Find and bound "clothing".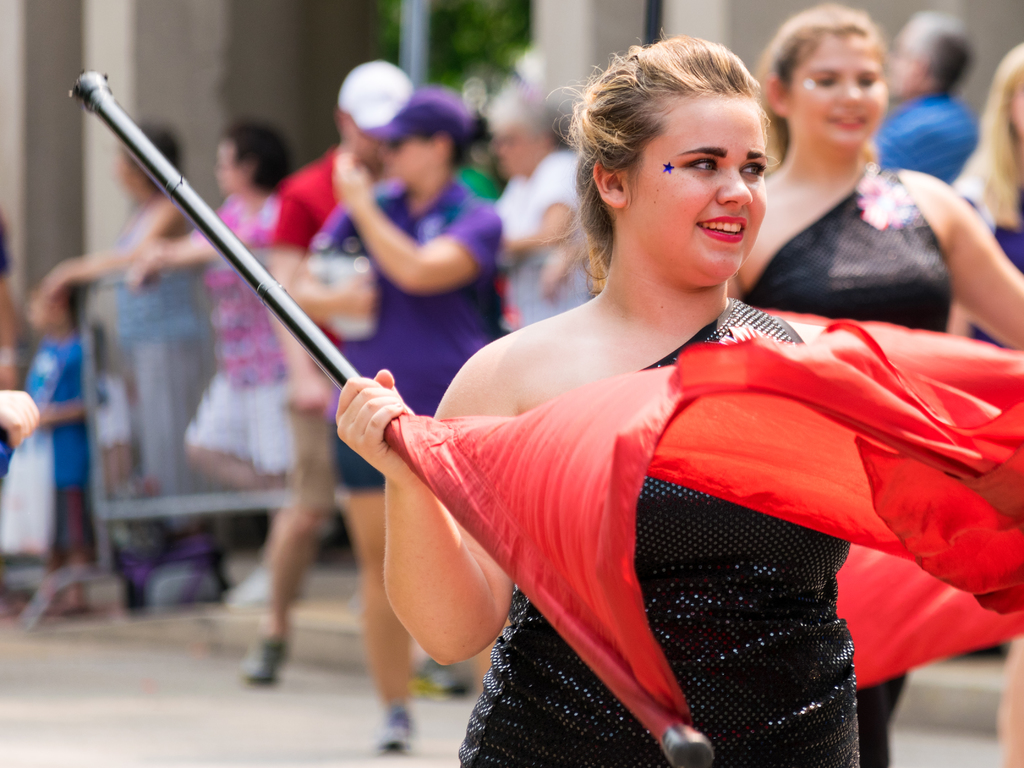
Bound: [x1=461, y1=299, x2=878, y2=767].
